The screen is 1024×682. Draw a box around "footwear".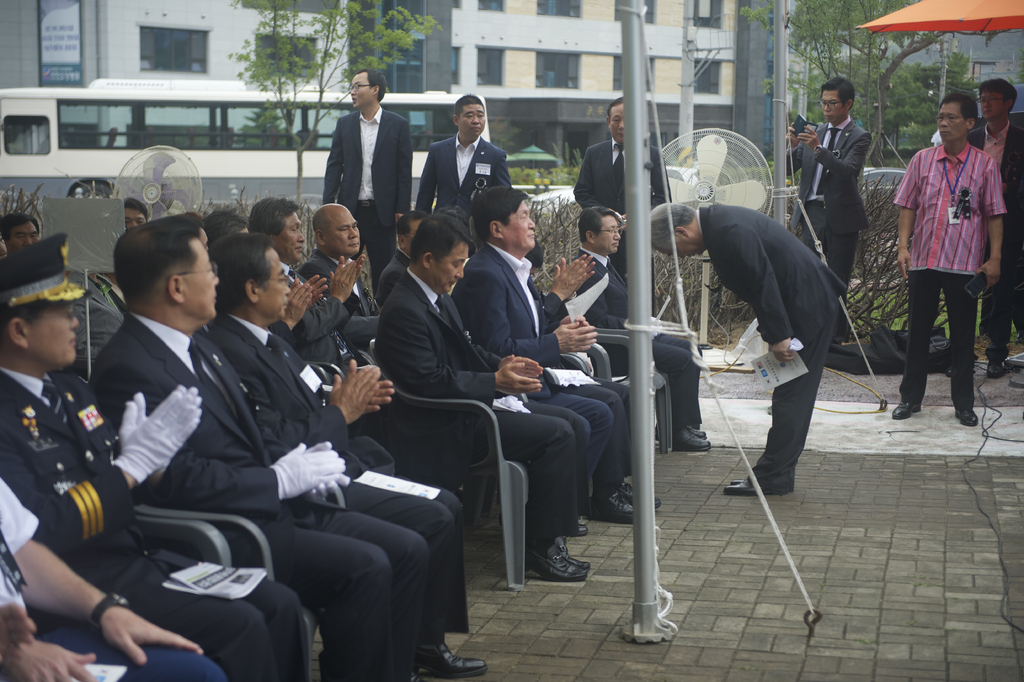
bbox=[988, 361, 1006, 378].
